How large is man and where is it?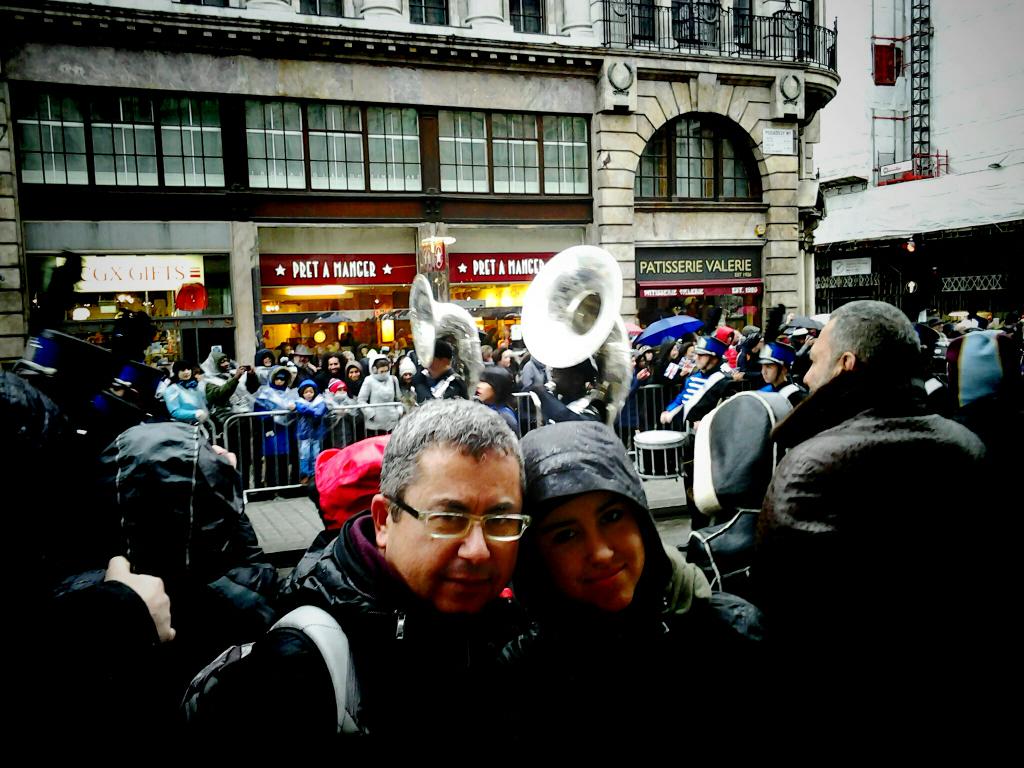
Bounding box: {"left": 660, "top": 335, "right": 726, "bottom": 554}.
